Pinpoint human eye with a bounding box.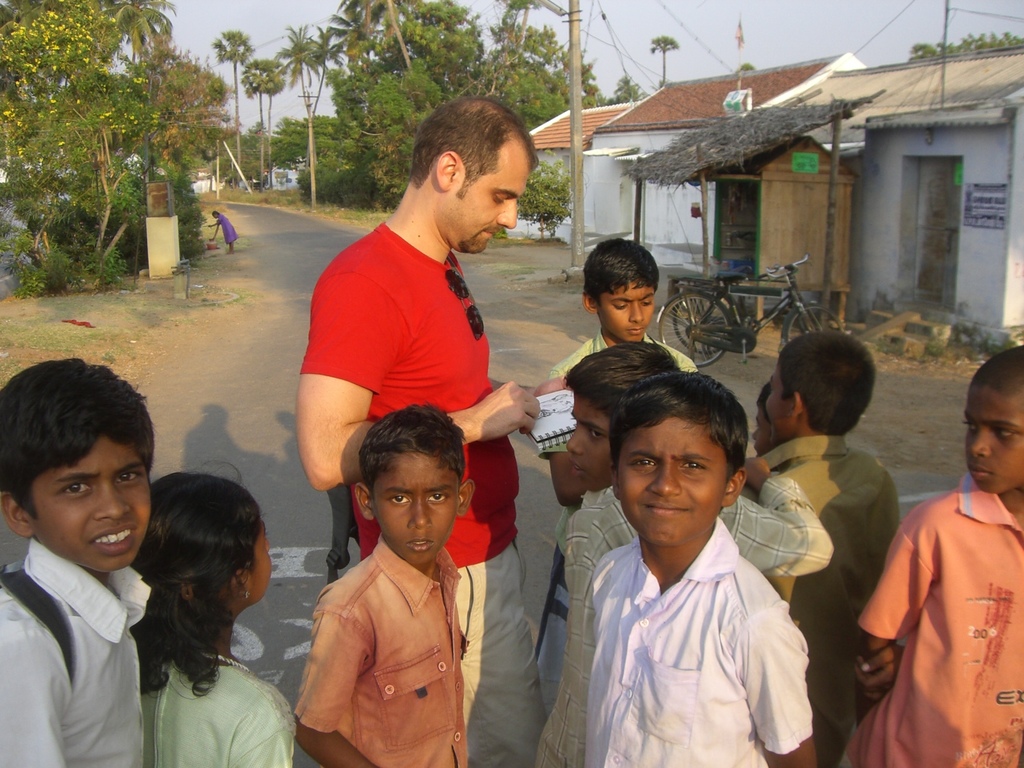
box(496, 193, 508, 207).
